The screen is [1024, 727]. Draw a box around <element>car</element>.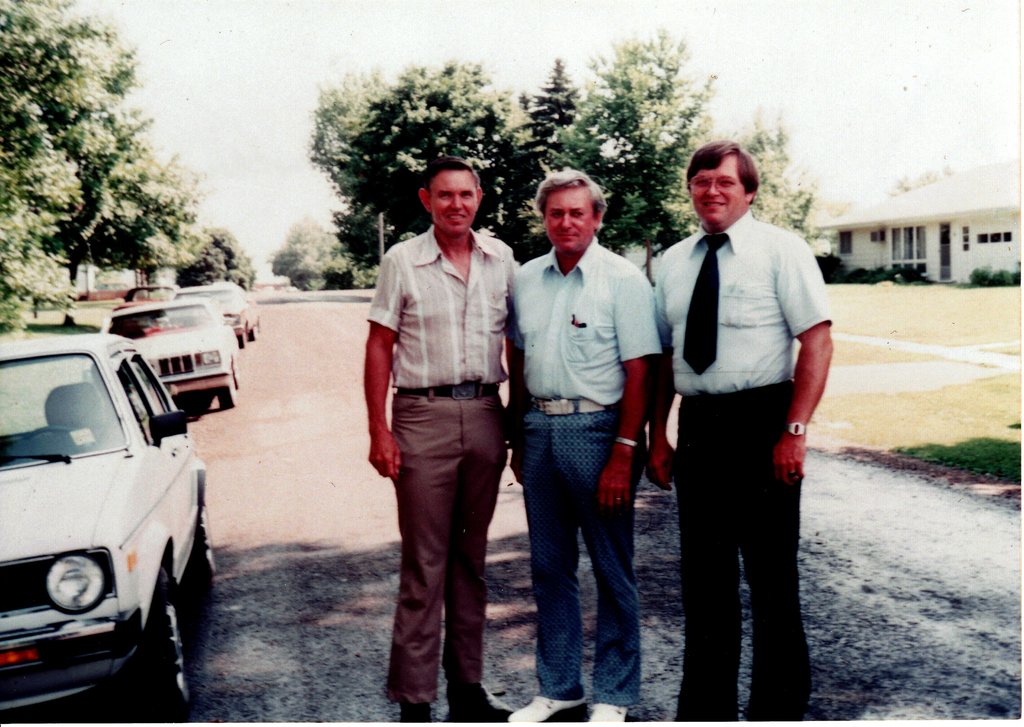
x1=106, y1=302, x2=239, y2=413.
